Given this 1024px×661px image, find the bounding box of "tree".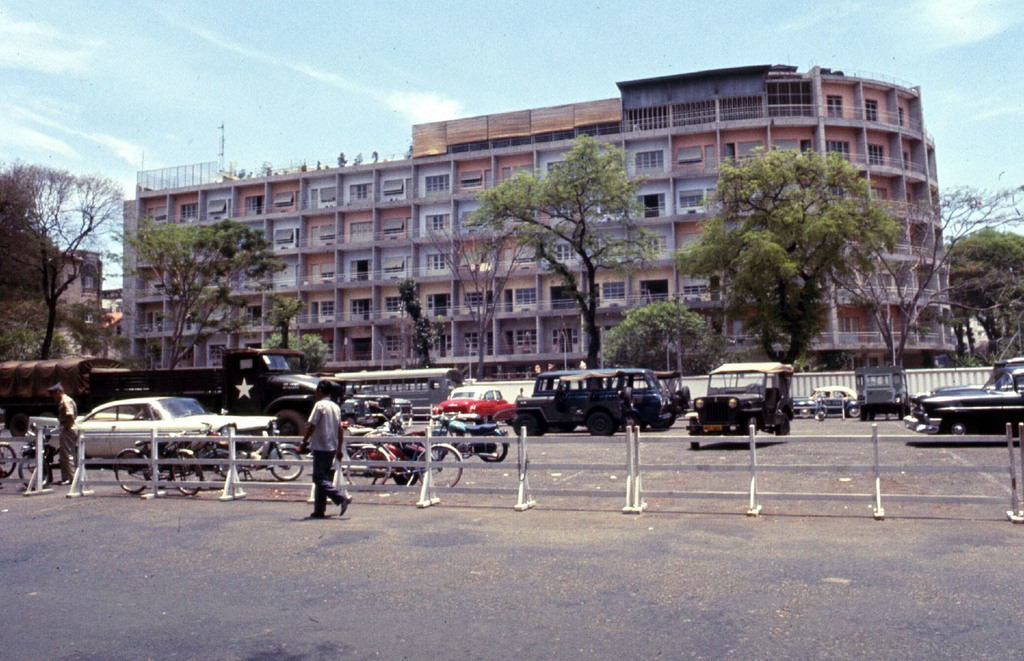
{"left": 604, "top": 303, "right": 724, "bottom": 376}.
